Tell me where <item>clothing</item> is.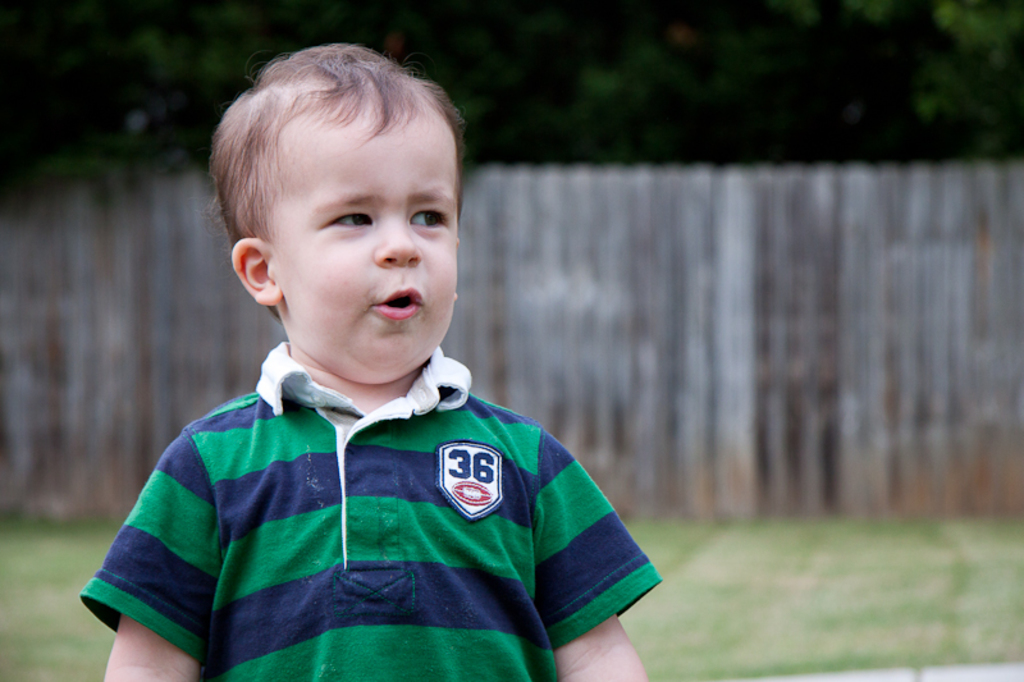
<item>clothing</item> is at [74,349,659,678].
